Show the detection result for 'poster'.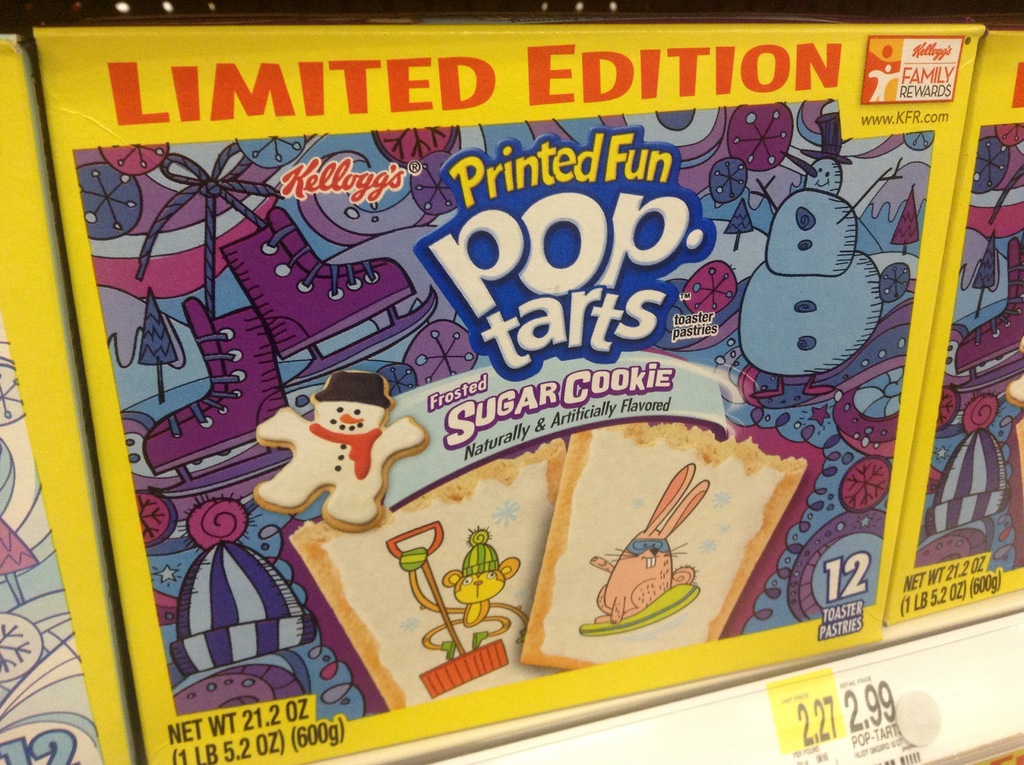
pyautogui.locateOnScreen(883, 28, 1023, 625).
